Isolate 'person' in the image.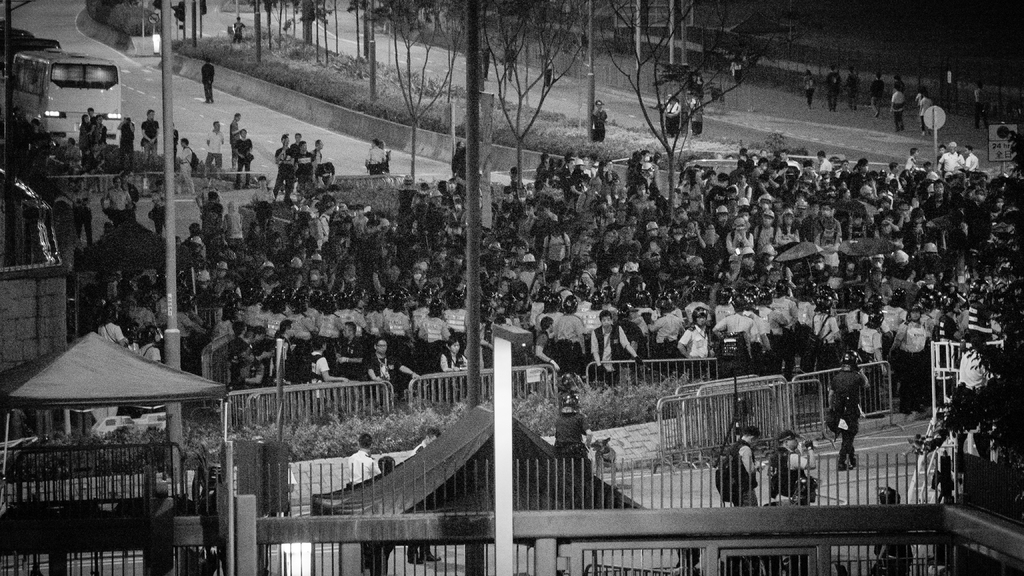
Isolated region: 229, 15, 245, 43.
